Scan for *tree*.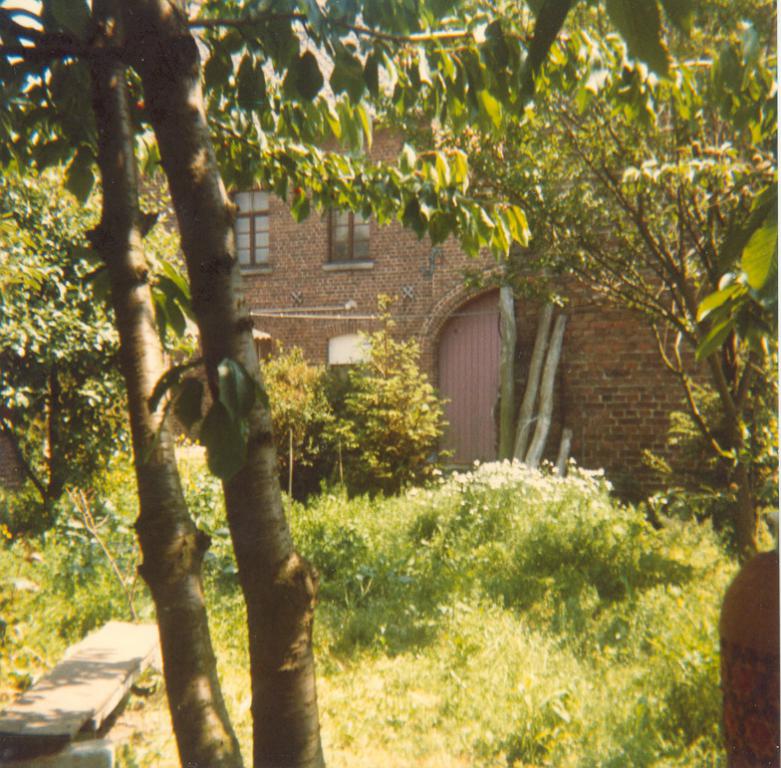
Scan result: 0/0/763/767.
